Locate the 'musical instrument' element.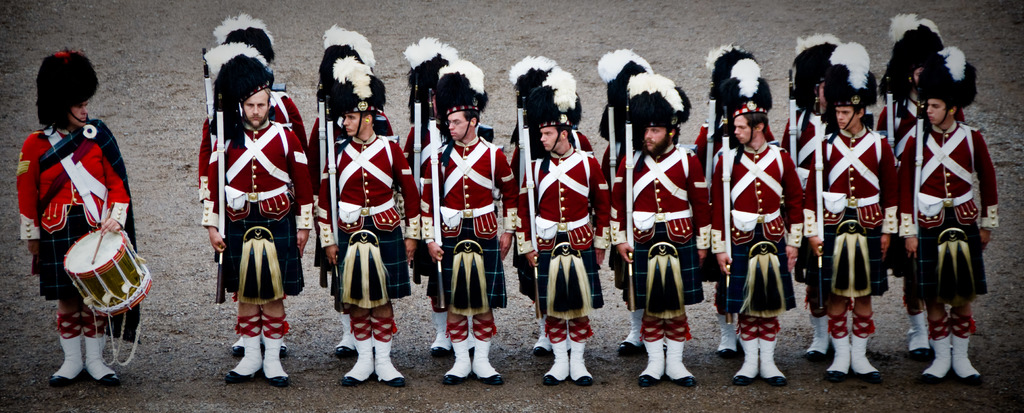
Element bbox: <region>90, 224, 110, 263</region>.
